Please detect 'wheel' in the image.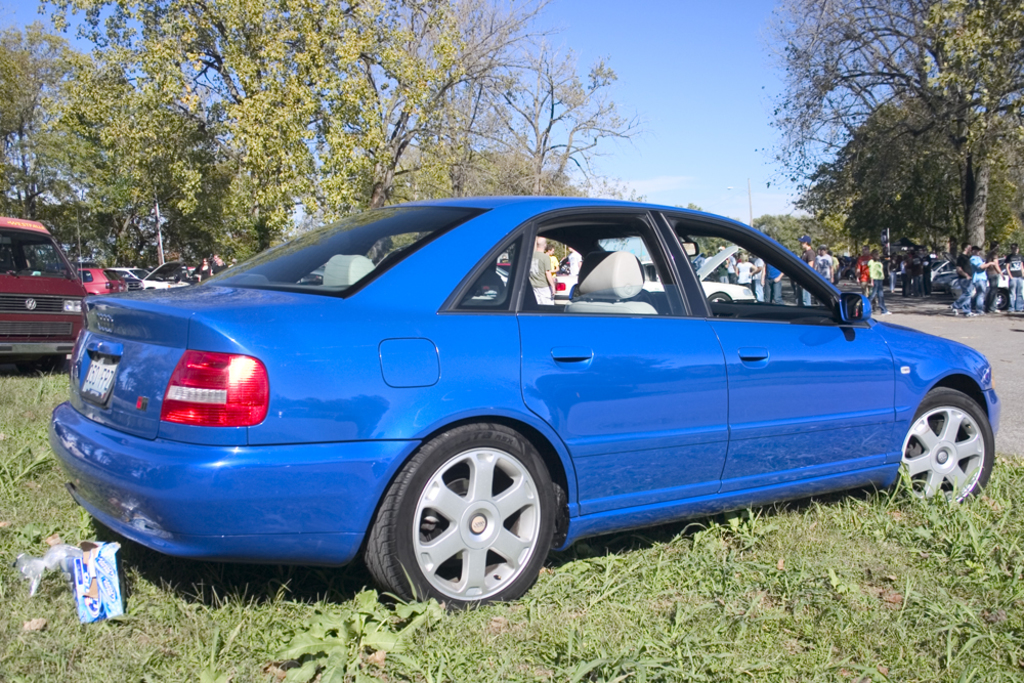
crop(994, 290, 1008, 312).
